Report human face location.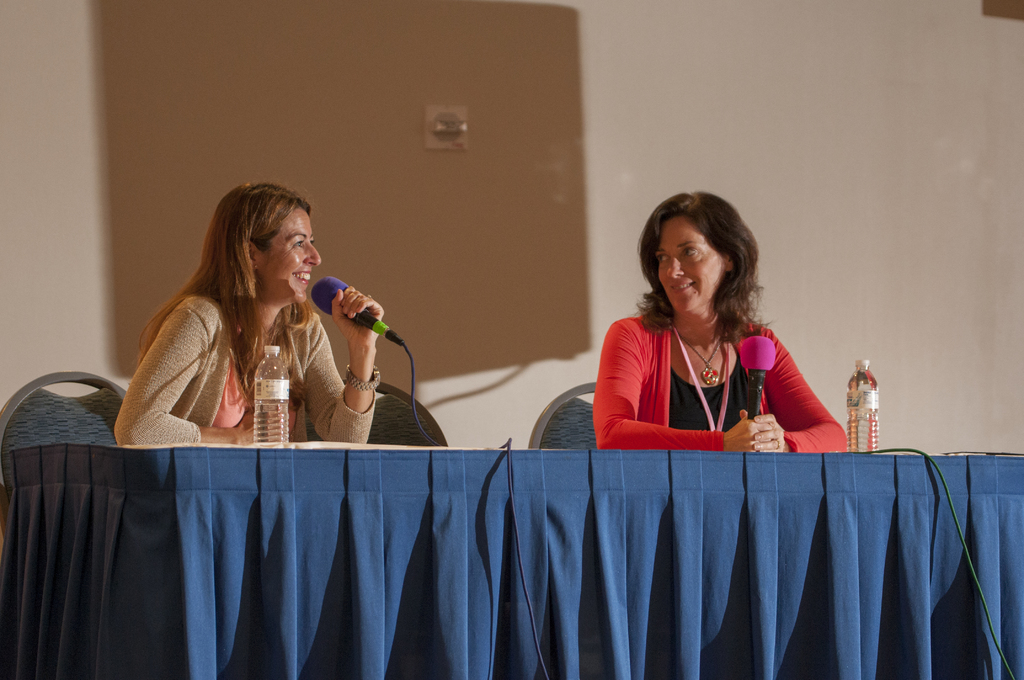
Report: x1=660, y1=211, x2=724, y2=312.
